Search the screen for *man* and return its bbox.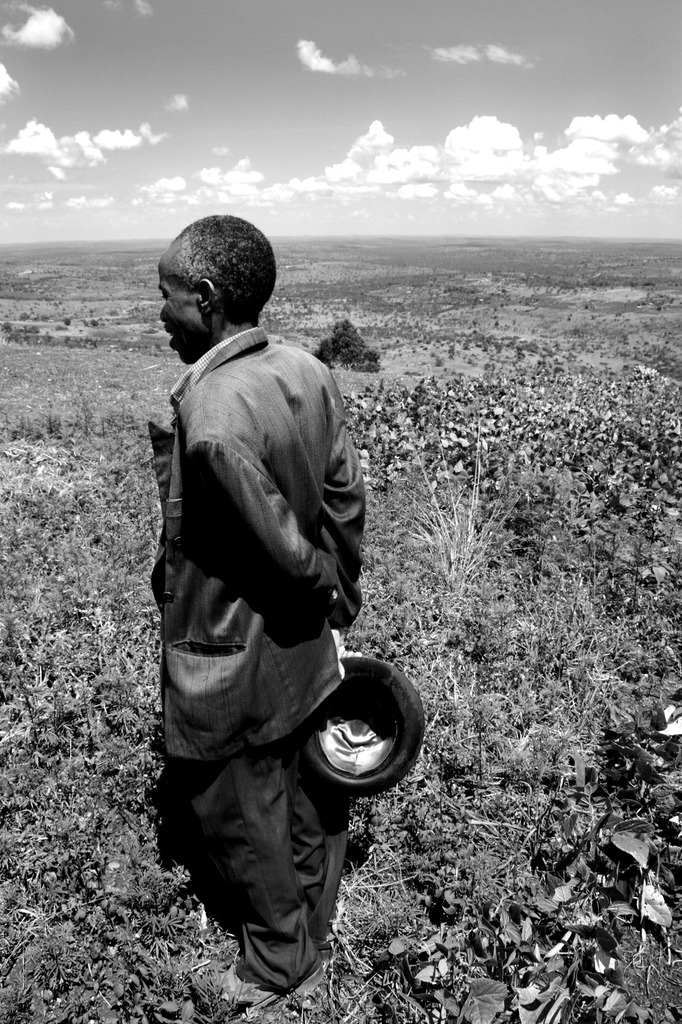
Found: {"x1": 134, "y1": 204, "x2": 408, "y2": 993}.
